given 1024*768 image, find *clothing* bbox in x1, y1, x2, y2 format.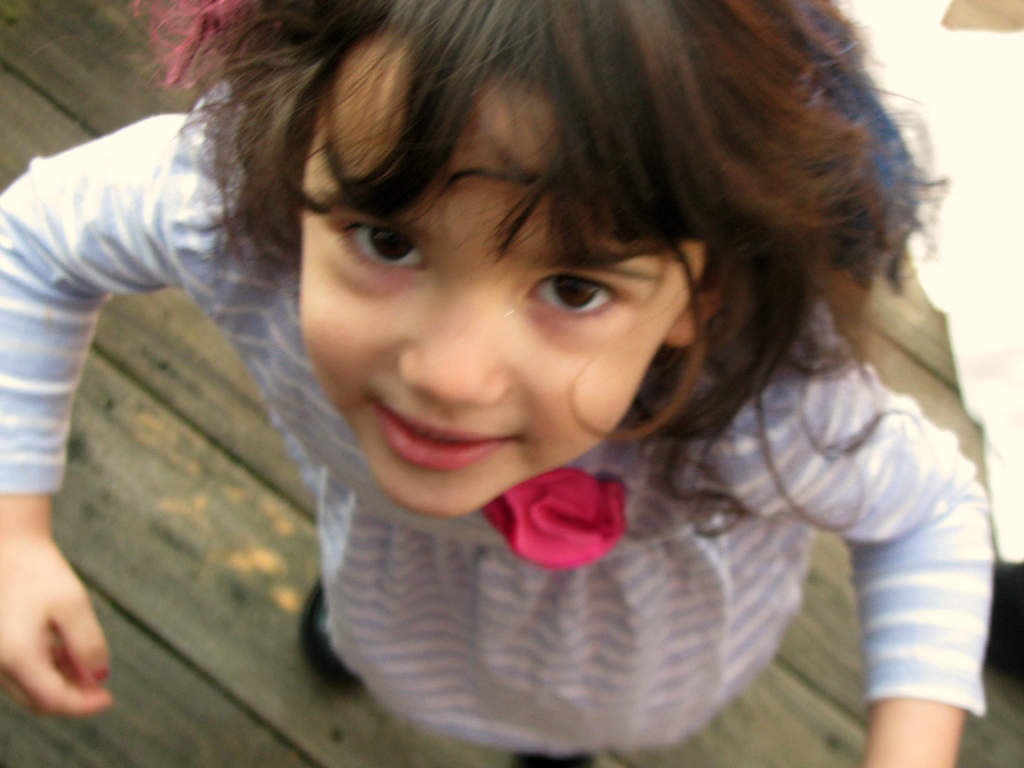
0, 77, 997, 756.
